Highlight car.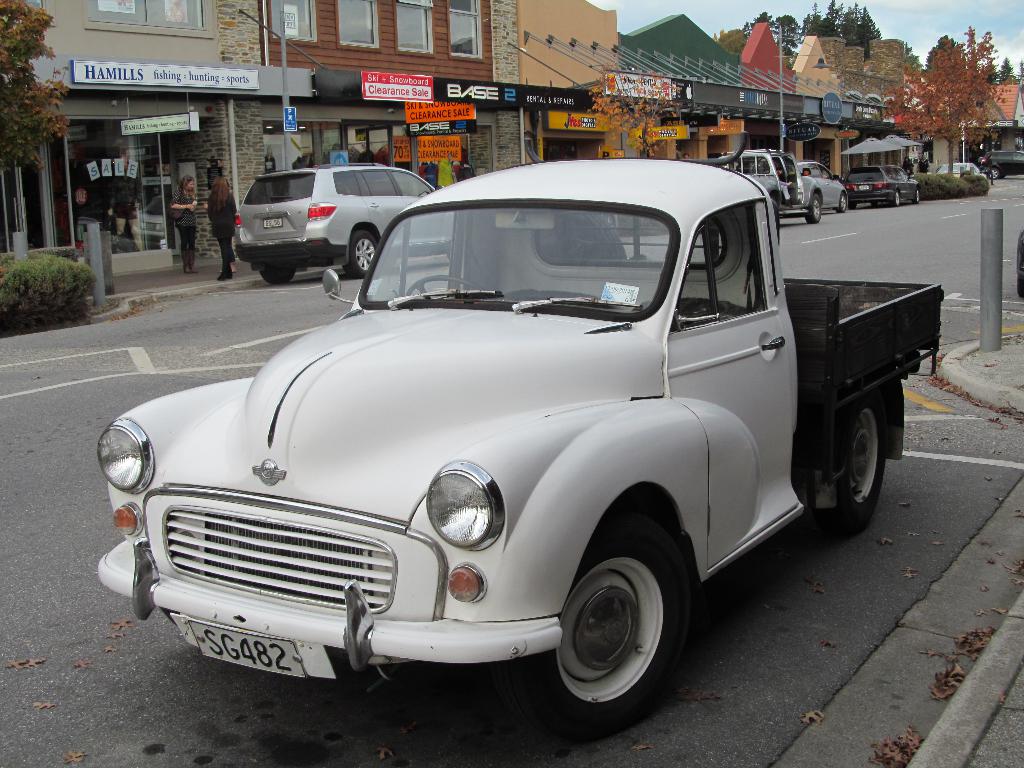
Highlighted region: 981,147,1023,180.
